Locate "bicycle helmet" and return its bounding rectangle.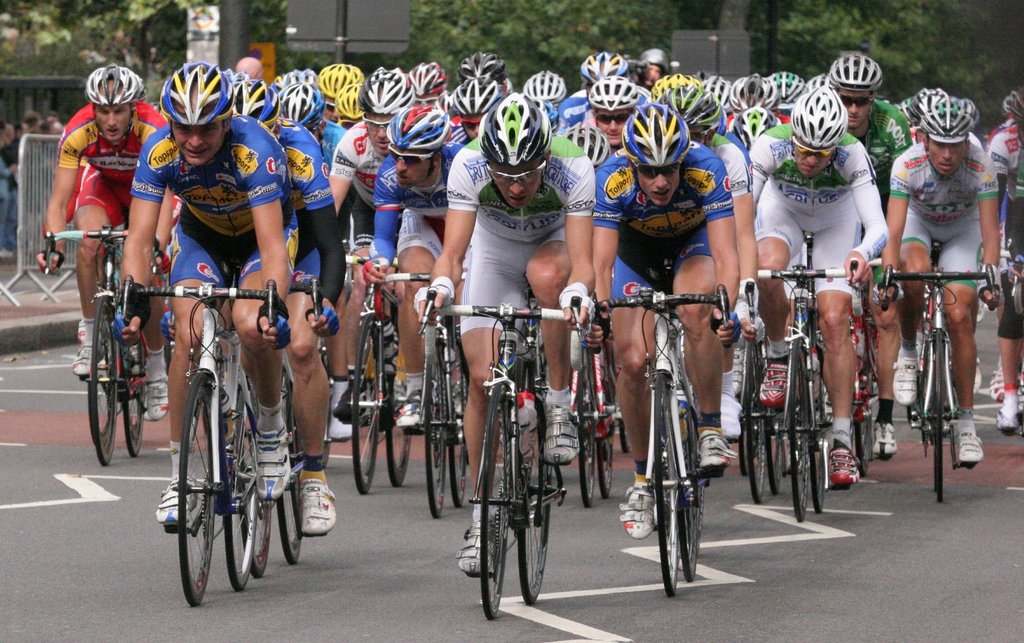
Rect(795, 80, 850, 155).
